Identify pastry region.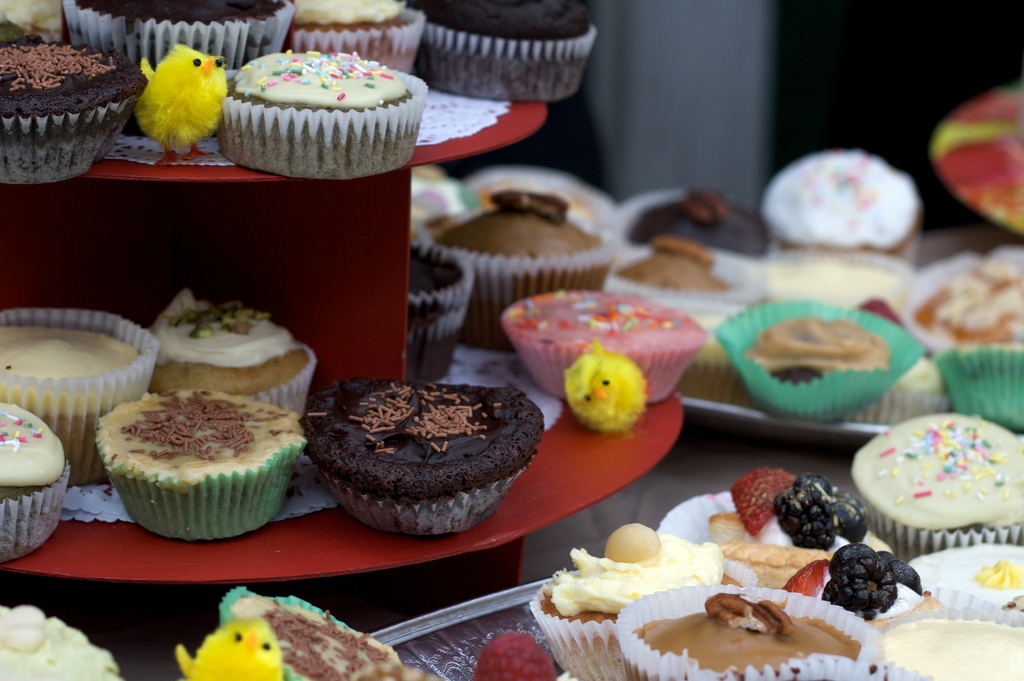
Region: rect(282, 0, 419, 77).
